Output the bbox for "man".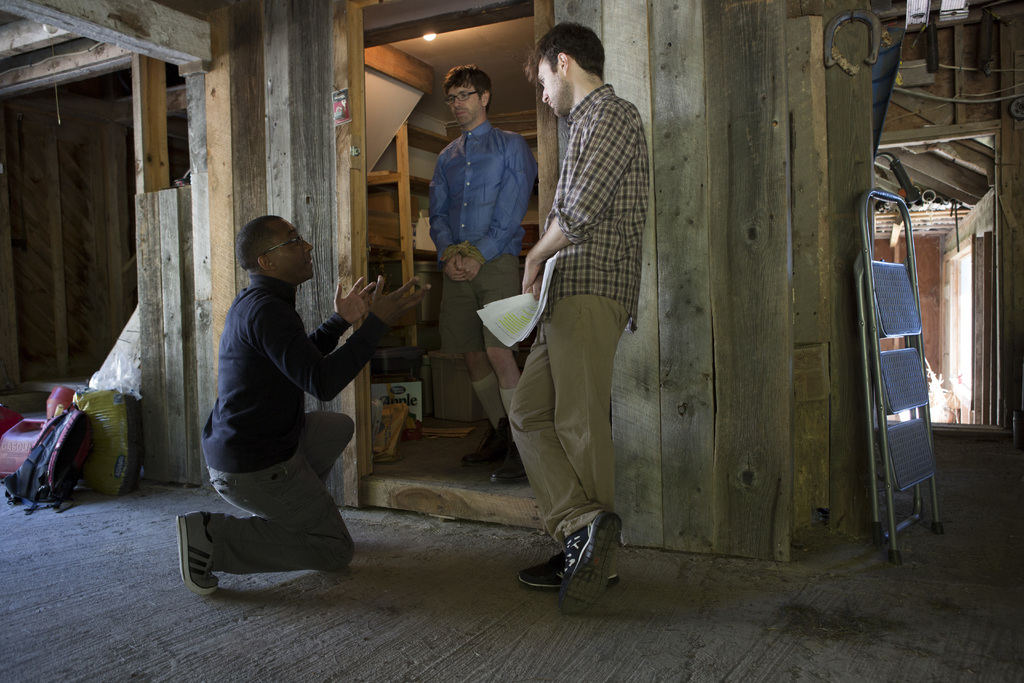
bbox(499, 3, 664, 566).
